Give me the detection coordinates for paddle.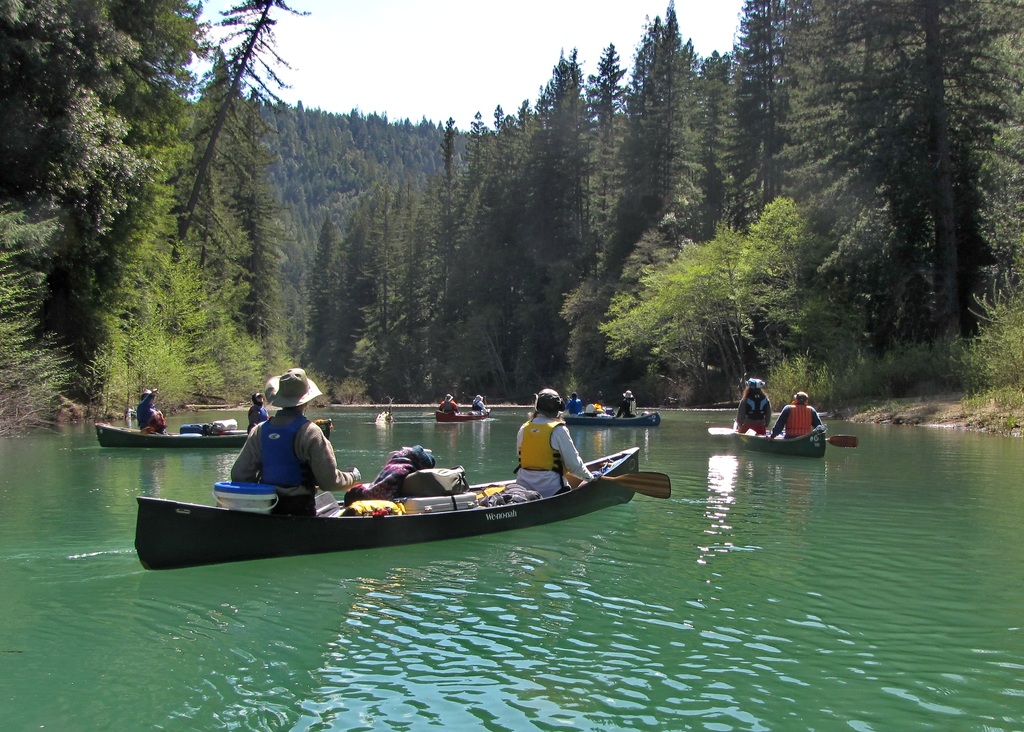
locate(606, 470, 674, 503).
